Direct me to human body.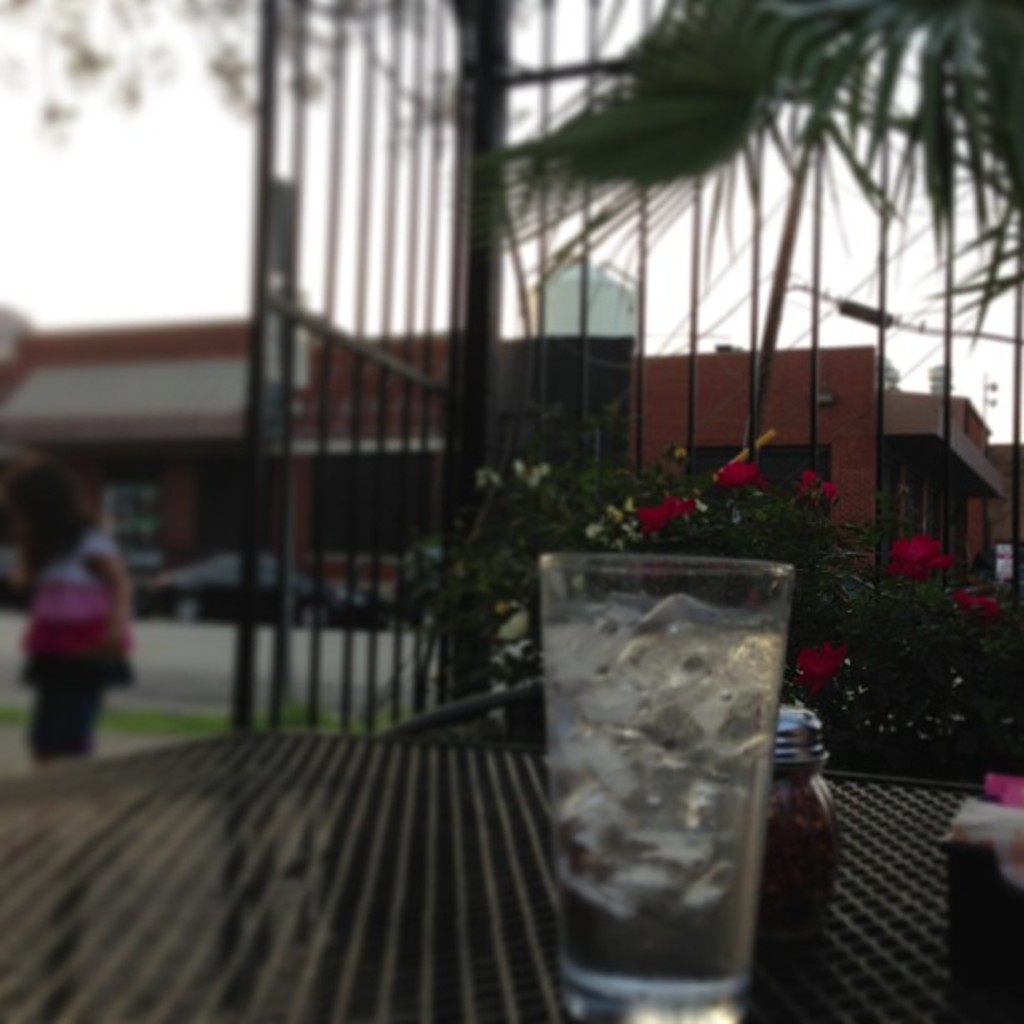
Direction: box=[0, 463, 137, 766].
